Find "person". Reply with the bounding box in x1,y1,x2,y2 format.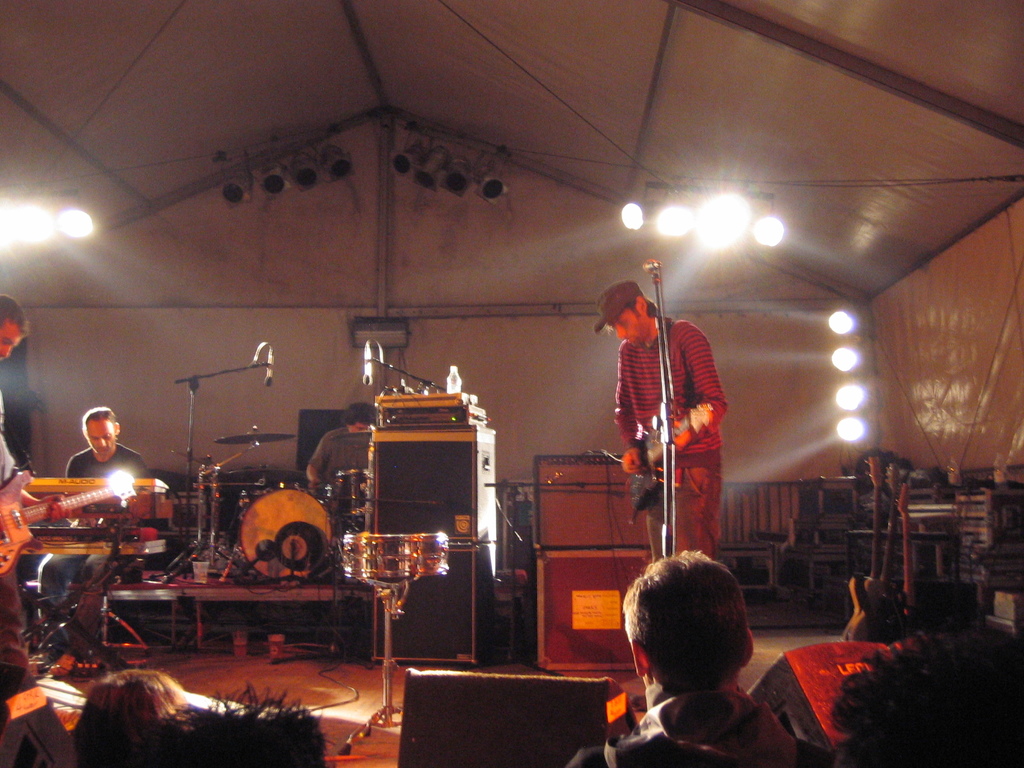
600,265,732,599.
